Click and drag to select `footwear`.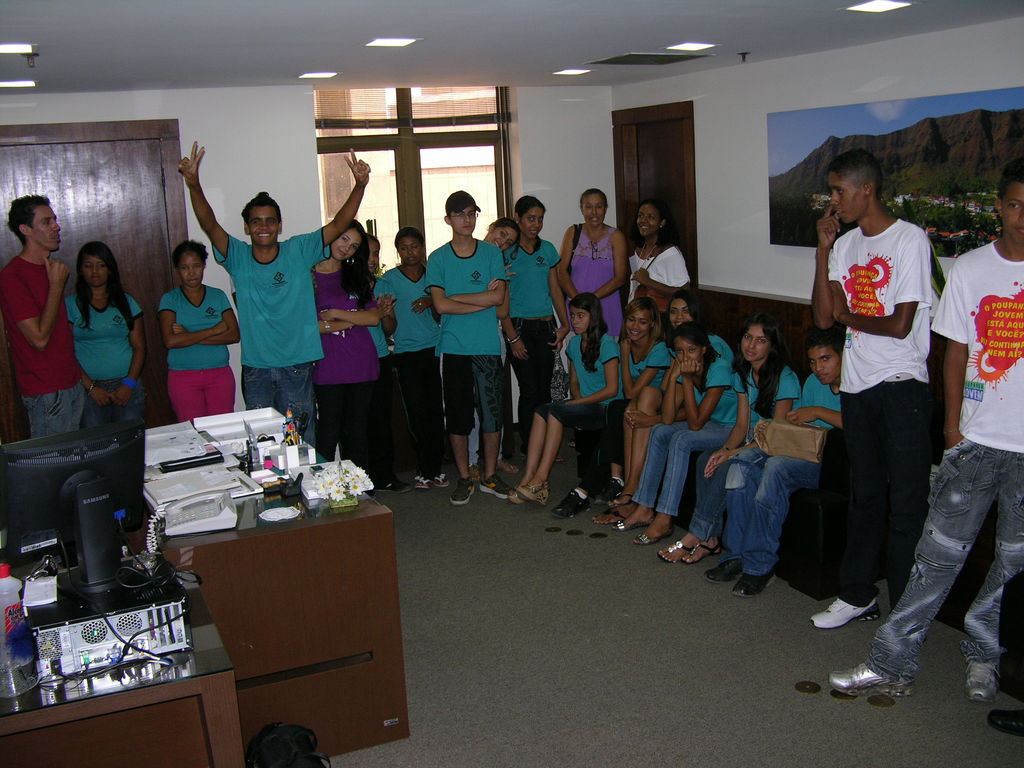
Selection: [x1=610, y1=492, x2=634, y2=509].
